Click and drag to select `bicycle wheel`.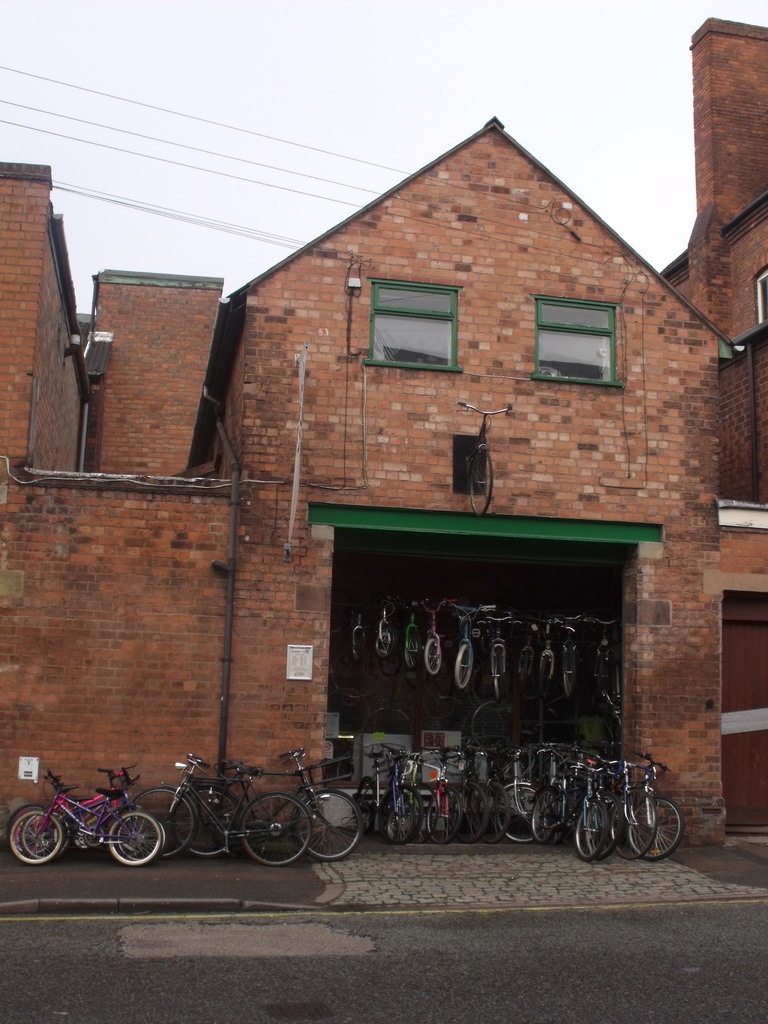
Selection: [172,788,241,855].
